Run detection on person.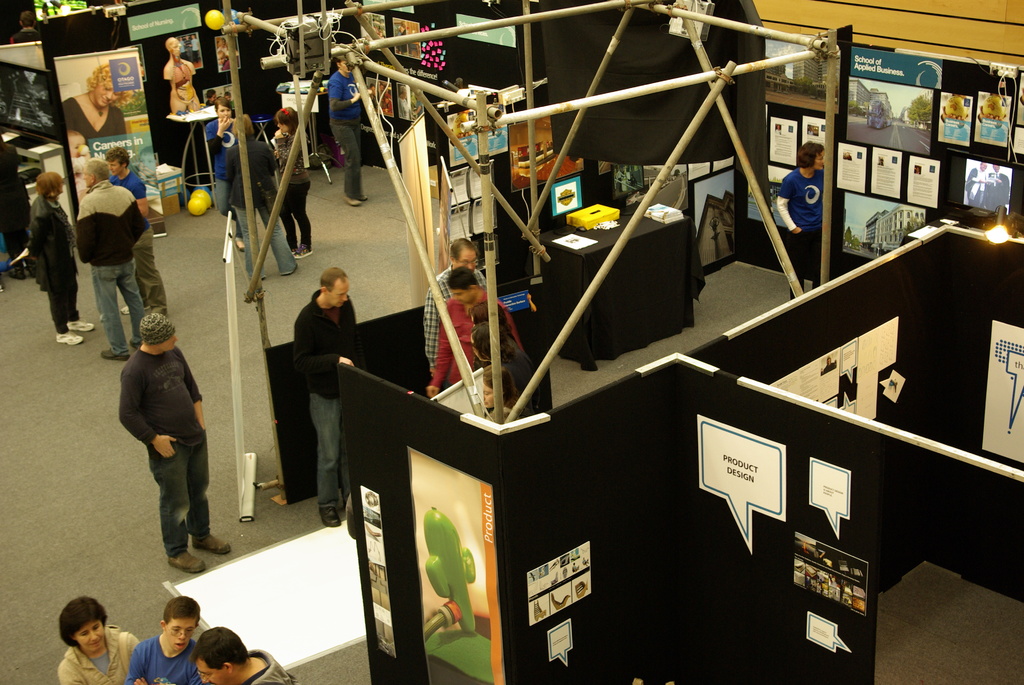
Result: left=120, top=590, right=203, bottom=684.
